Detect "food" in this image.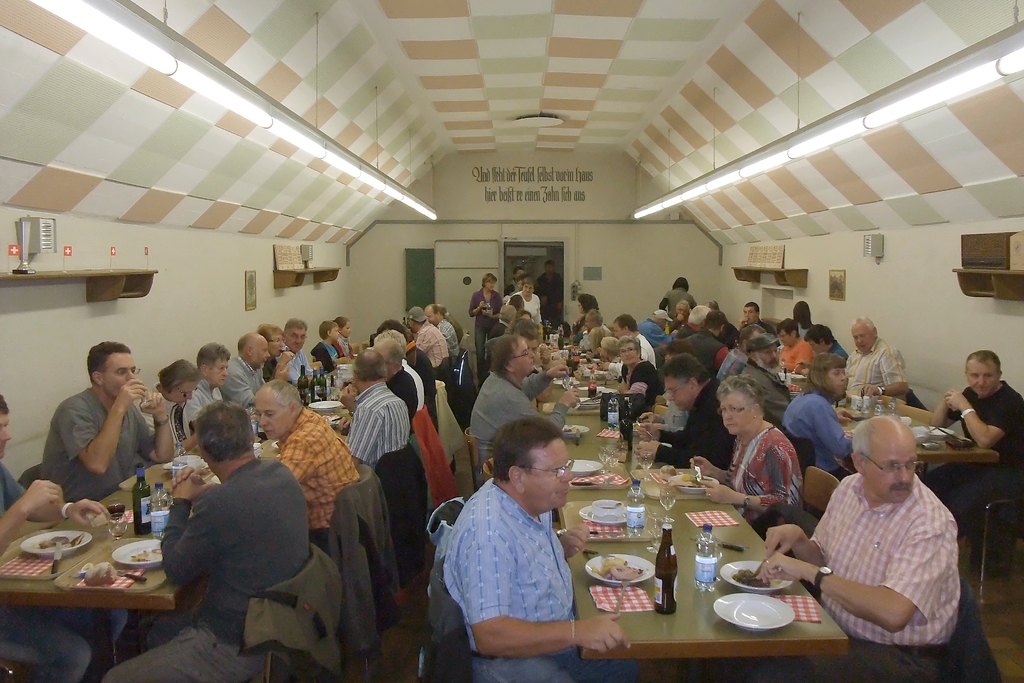
Detection: (left=88, top=512, right=110, bottom=529).
